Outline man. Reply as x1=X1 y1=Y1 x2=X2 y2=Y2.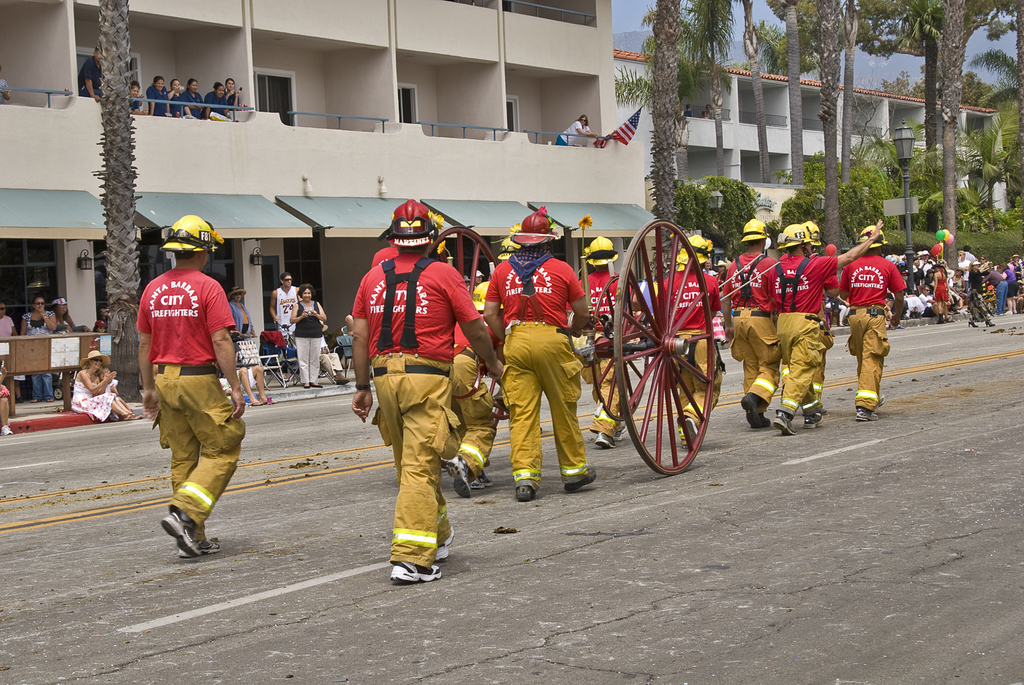
x1=767 y1=222 x2=881 y2=436.
